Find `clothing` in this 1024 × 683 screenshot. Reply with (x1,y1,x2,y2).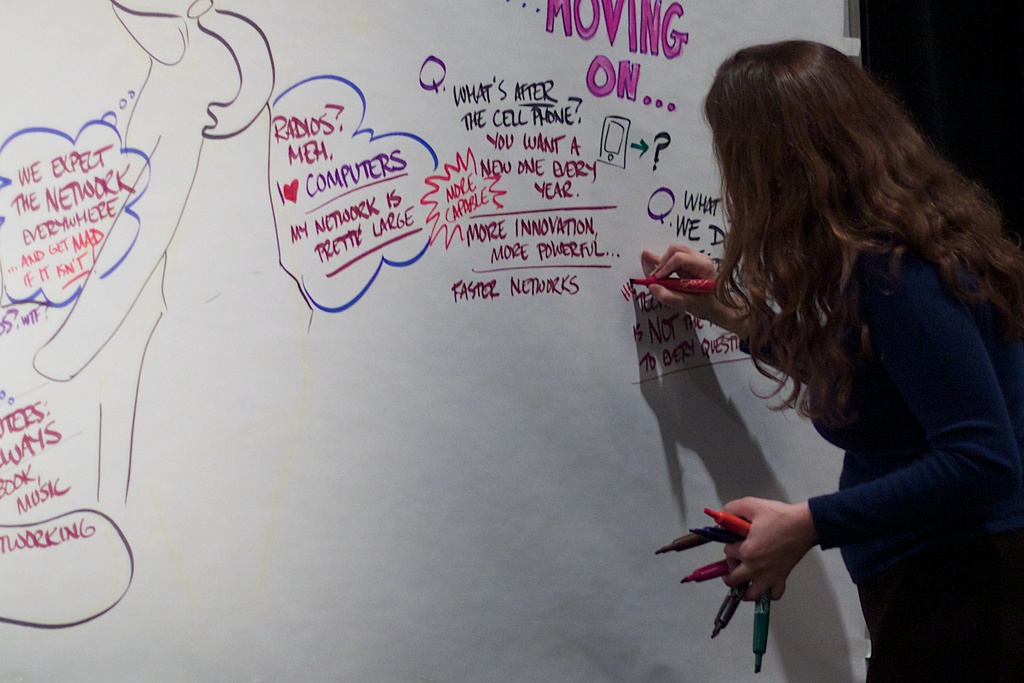
(789,238,1023,675).
